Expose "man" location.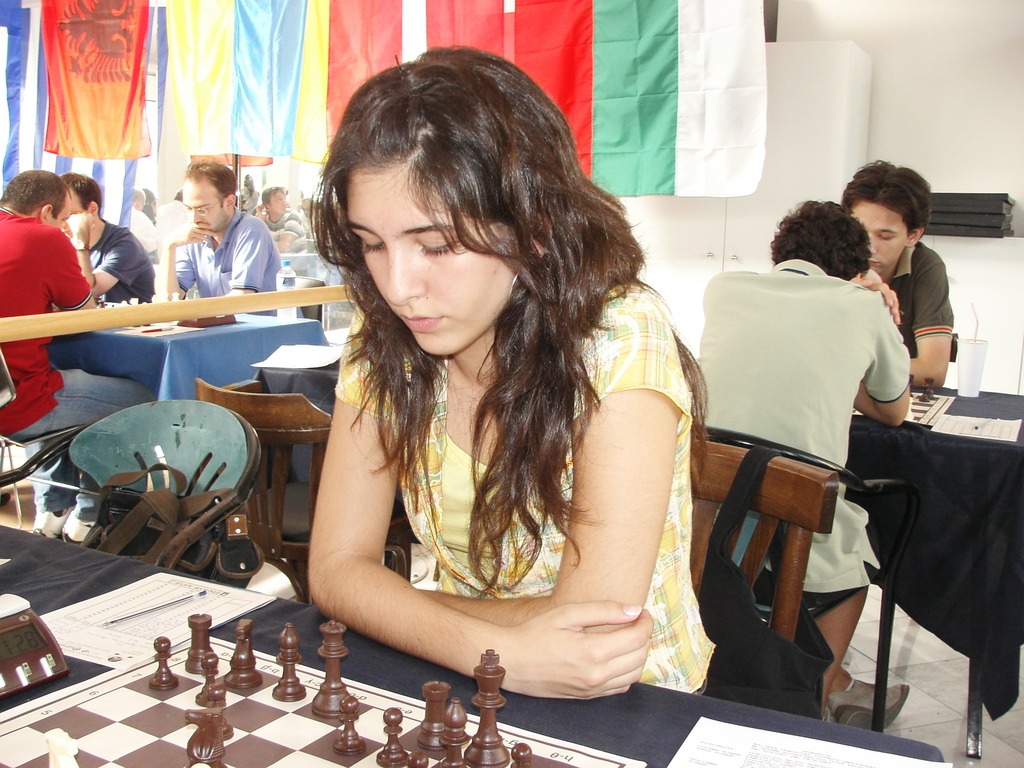
Exposed at [x1=125, y1=171, x2=284, y2=296].
